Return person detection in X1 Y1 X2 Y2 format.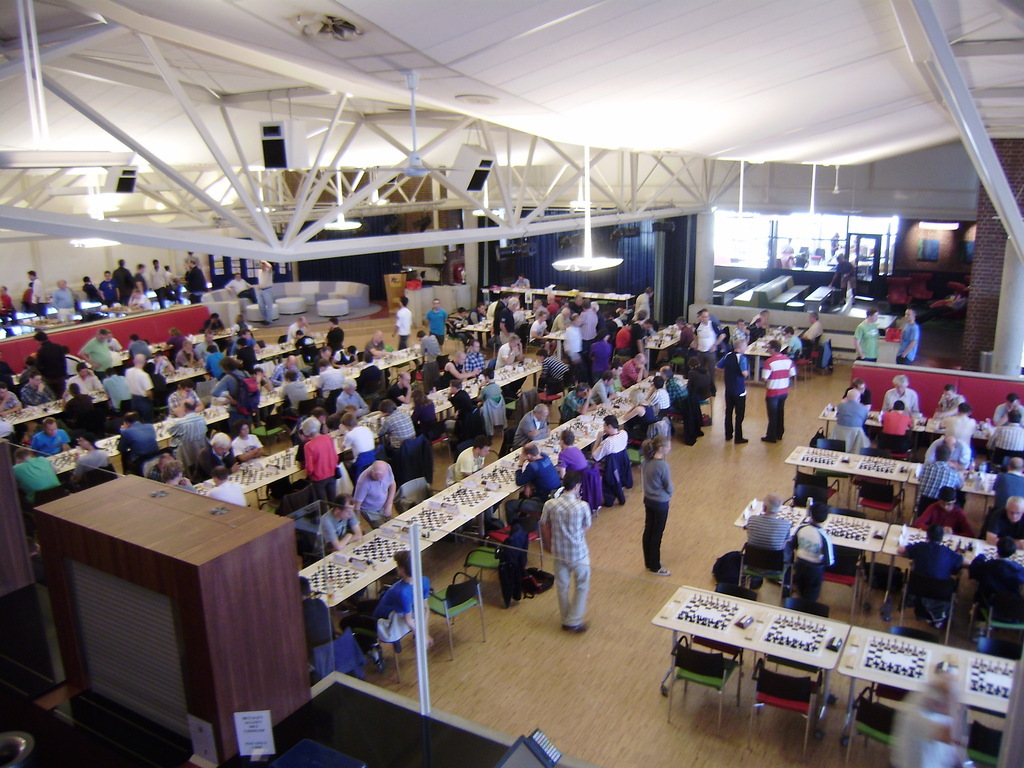
19 365 55 407.
